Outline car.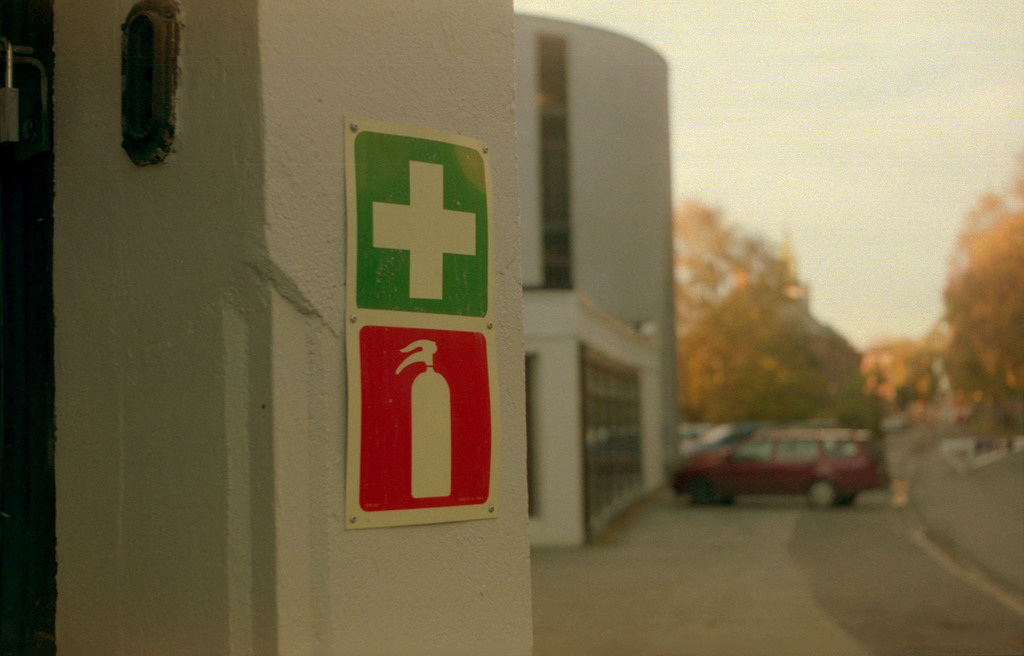
Outline: pyautogui.locateOnScreen(671, 421, 886, 510).
